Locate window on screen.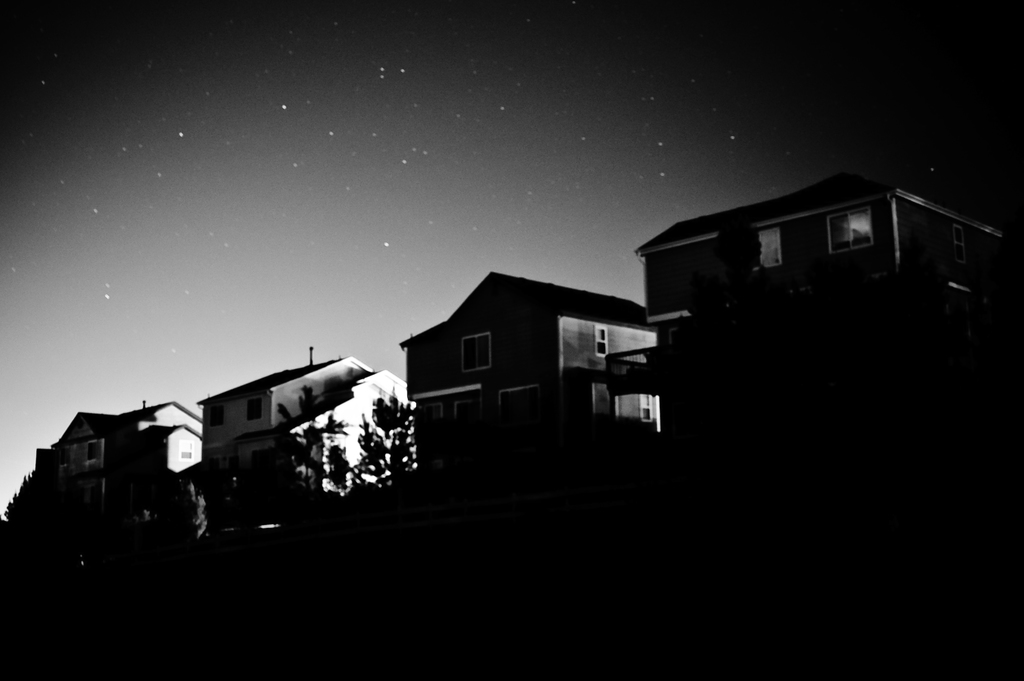
On screen at pyautogui.locateOnScreen(83, 441, 105, 465).
